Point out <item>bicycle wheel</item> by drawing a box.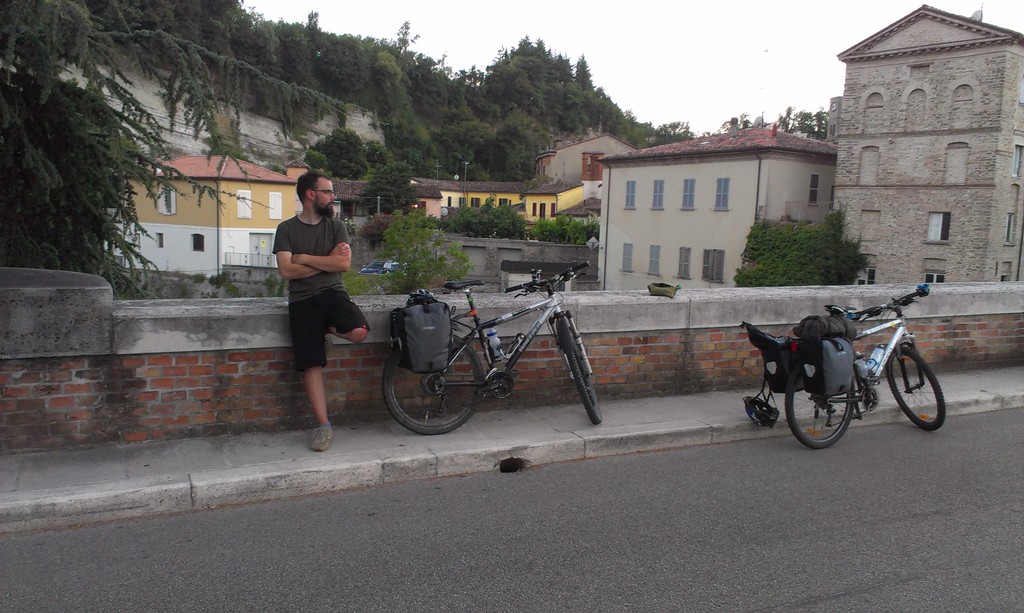
detection(898, 338, 946, 431).
